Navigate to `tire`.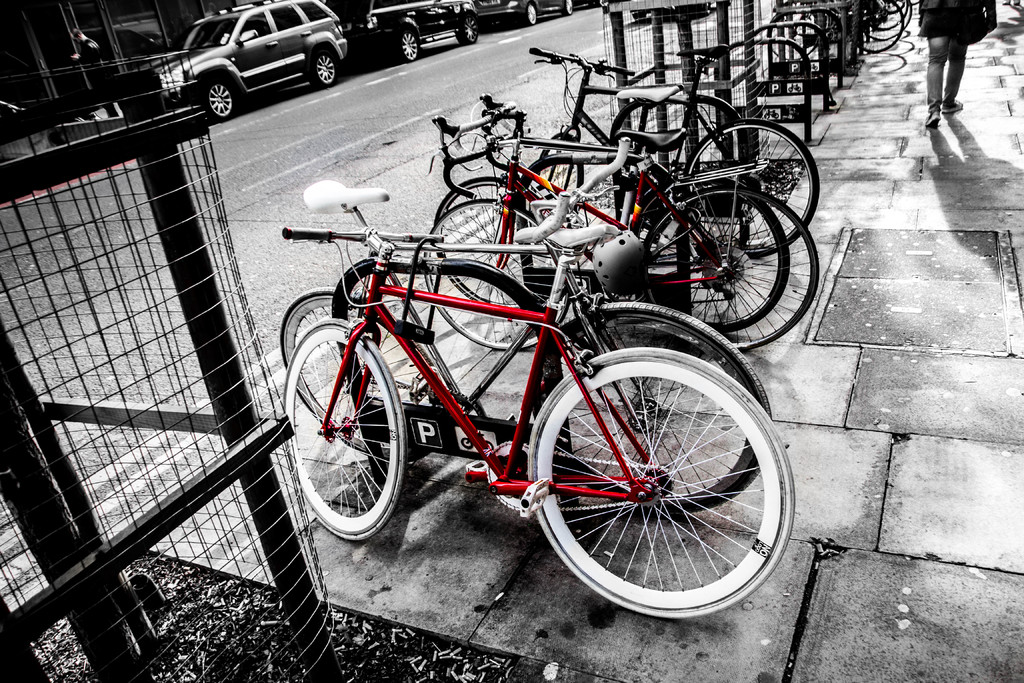
Navigation target: (596,0,612,10).
